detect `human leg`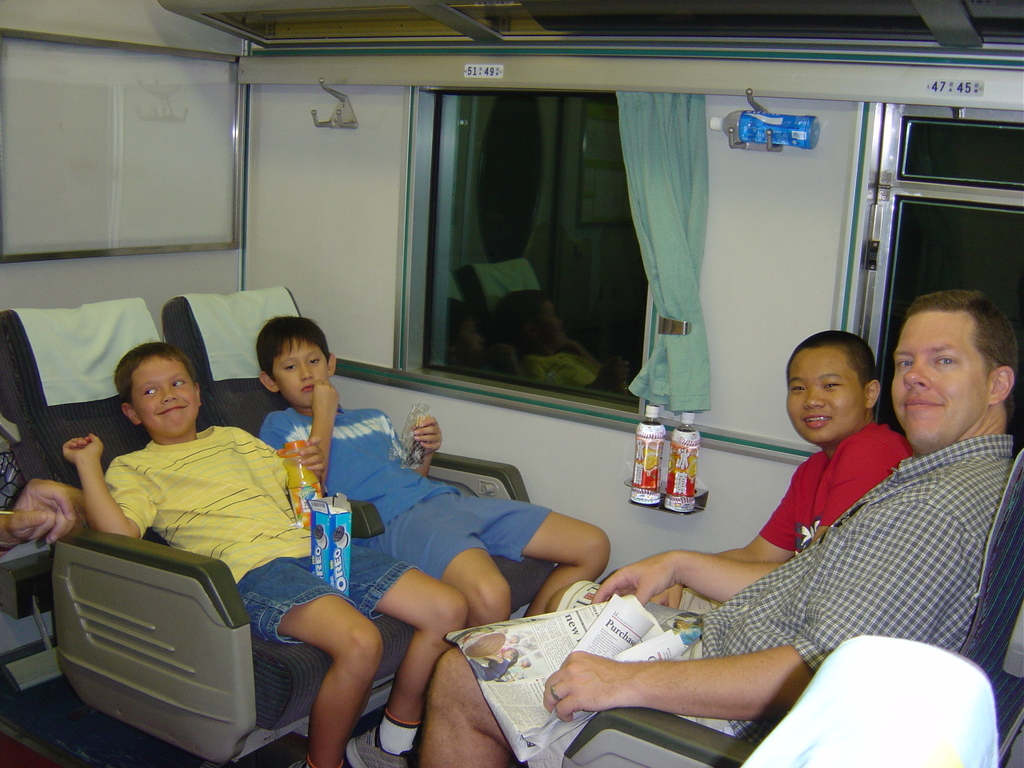
(363,498,511,639)
